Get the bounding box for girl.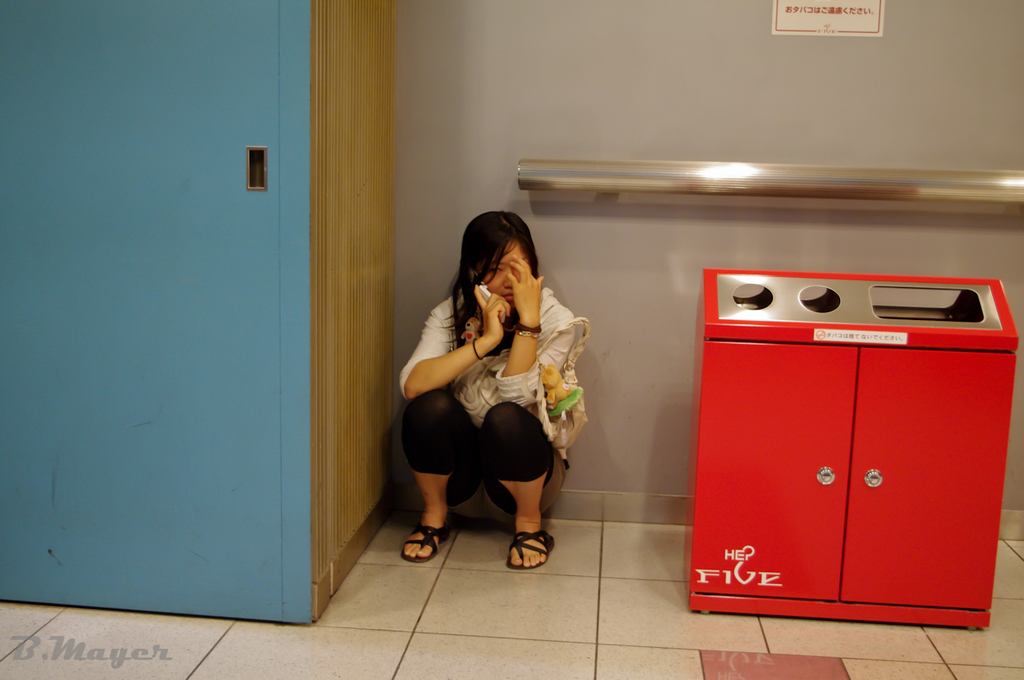
<bbox>397, 206, 578, 568</bbox>.
